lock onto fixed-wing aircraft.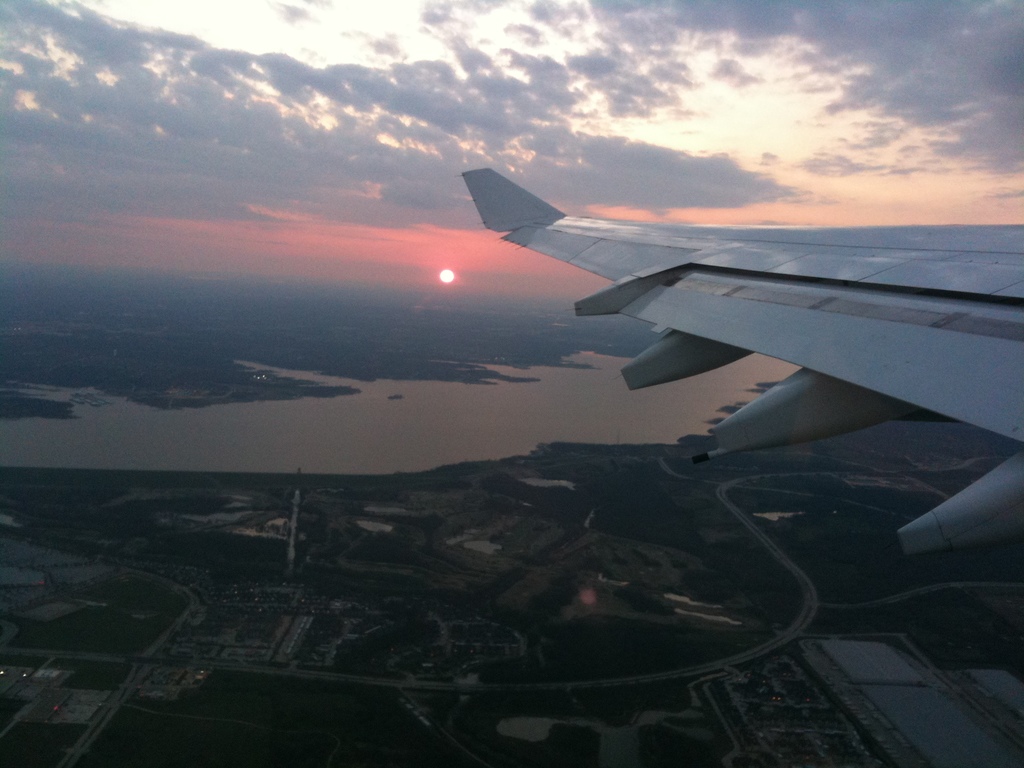
Locked: BBox(460, 149, 1023, 555).
